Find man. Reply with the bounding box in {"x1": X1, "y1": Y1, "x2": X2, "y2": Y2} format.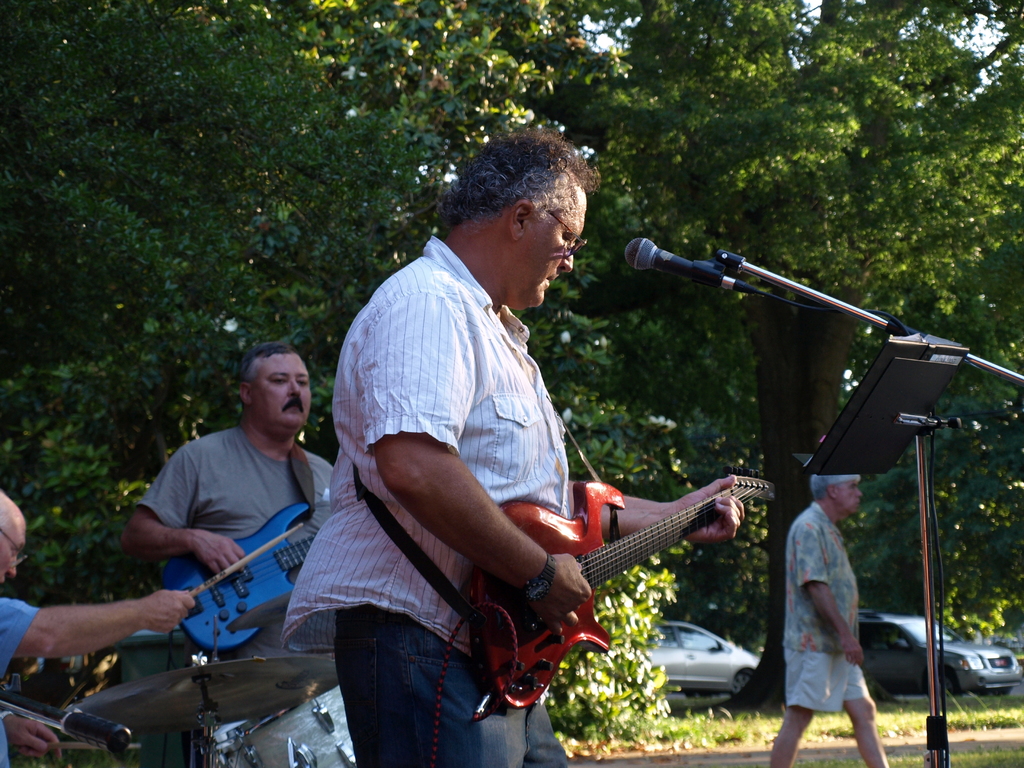
{"x1": 0, "y1": 492, "x2": 199, "y2": 765}.
